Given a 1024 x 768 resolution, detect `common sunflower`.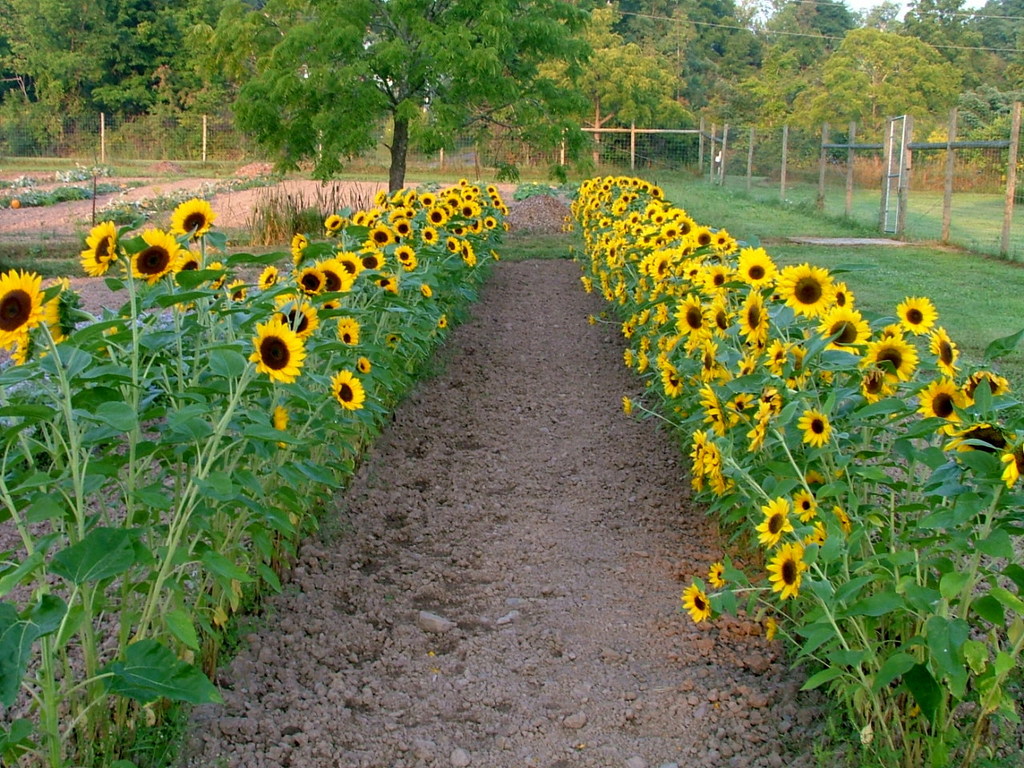
rect(893, 286, 934, 338).
